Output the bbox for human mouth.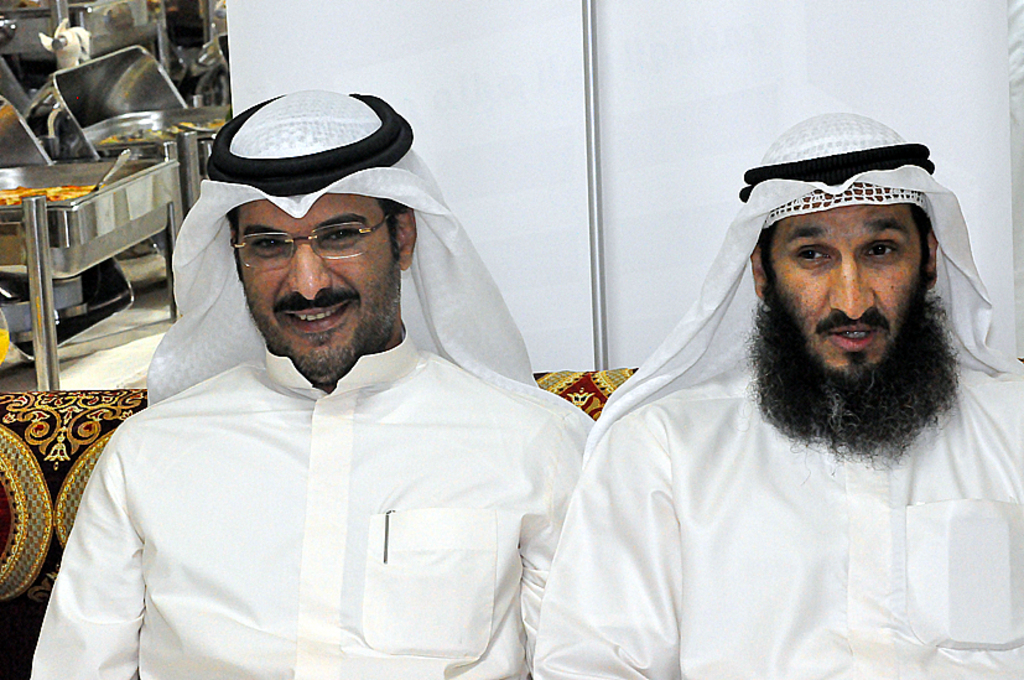
<box>825,318,883,353</box>.
